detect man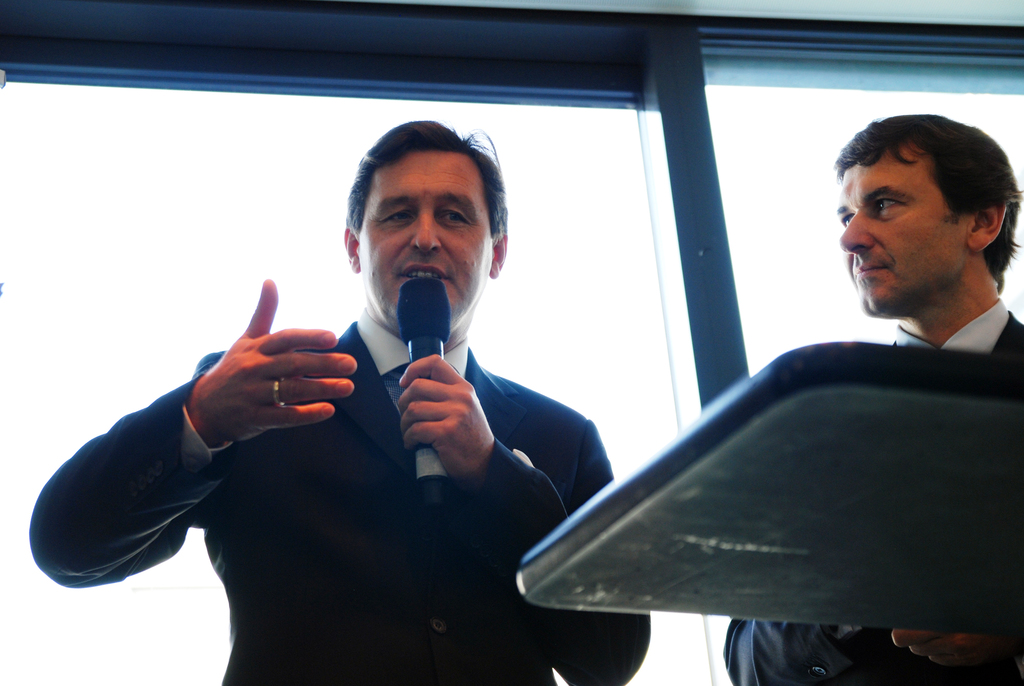
x1=30, y1=119, x2=651, y2=685
